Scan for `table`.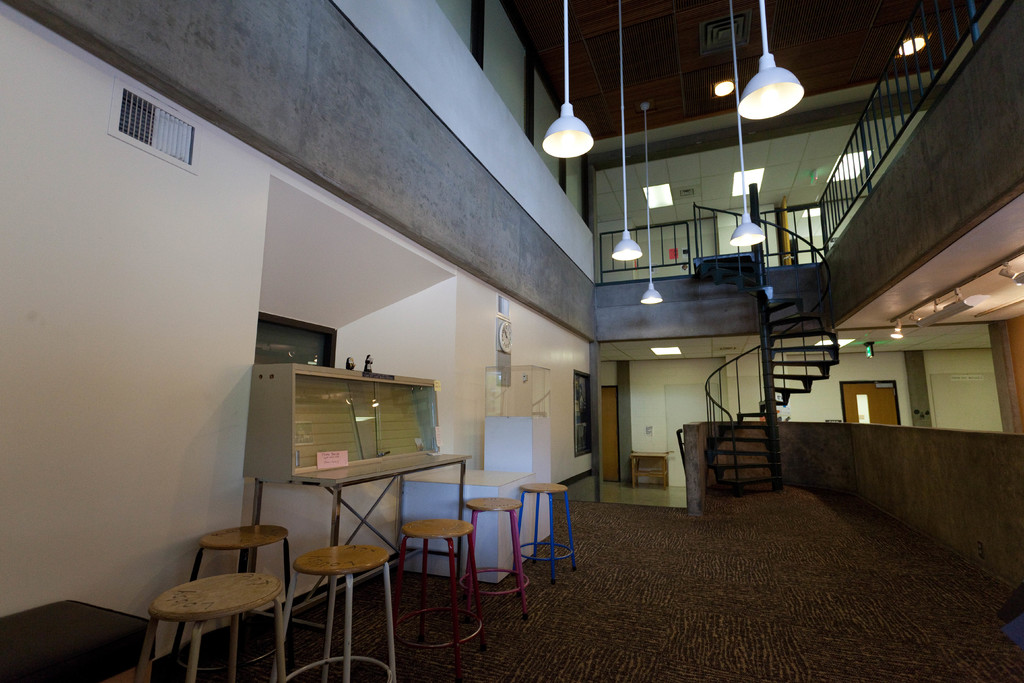
Scan result: bbox=(0, 596, 164, 682).
